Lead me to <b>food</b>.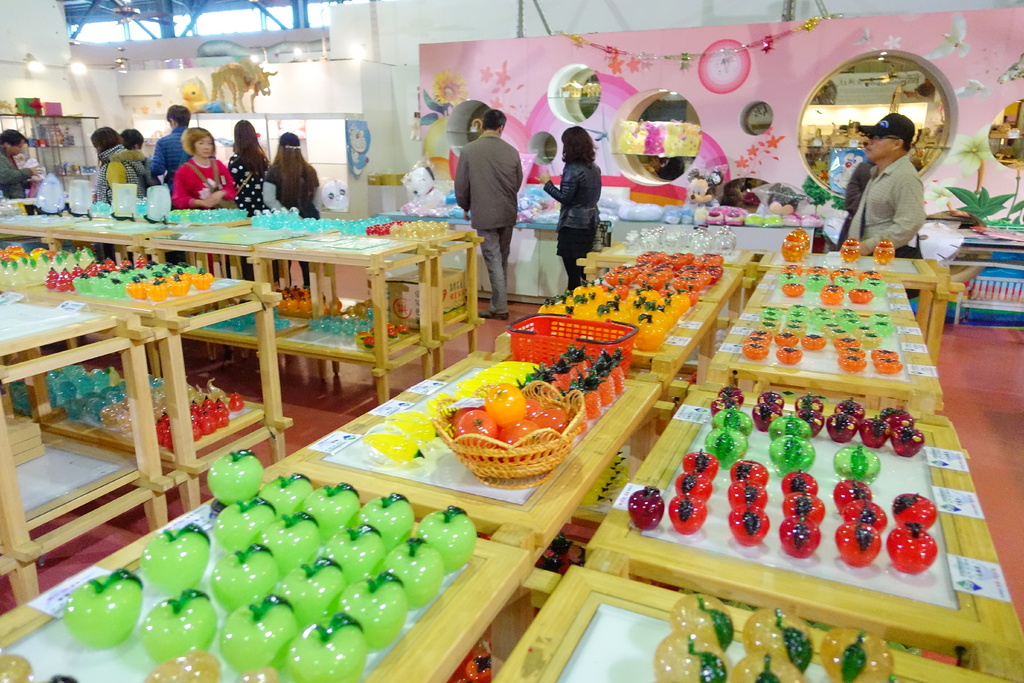
Lead to 532/362/556/393.
